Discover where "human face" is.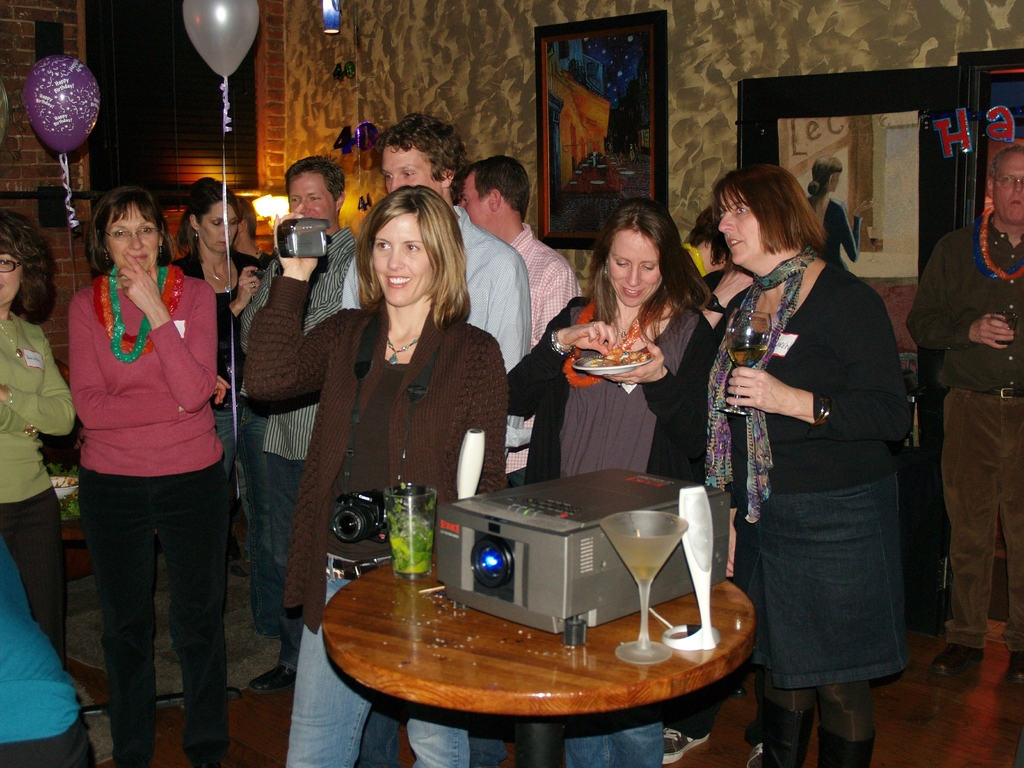
Discovered at <box>824,167,843,193</box>.
